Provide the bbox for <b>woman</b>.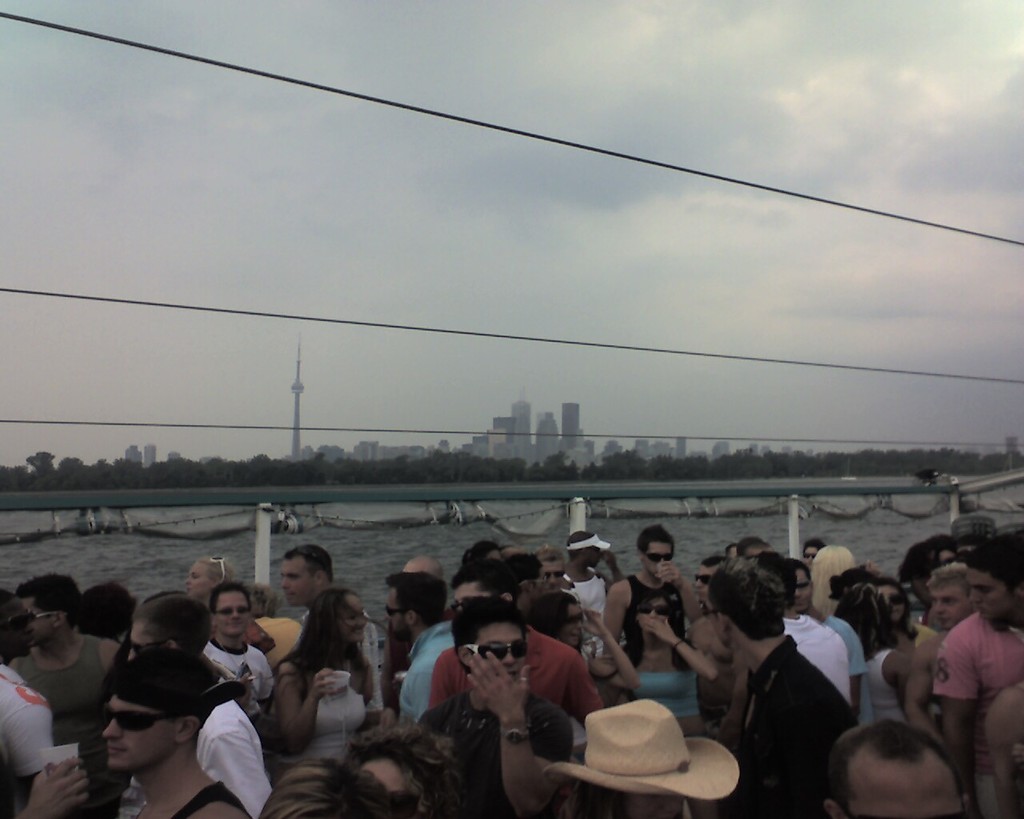
<box>838,581,928,727</box>.
